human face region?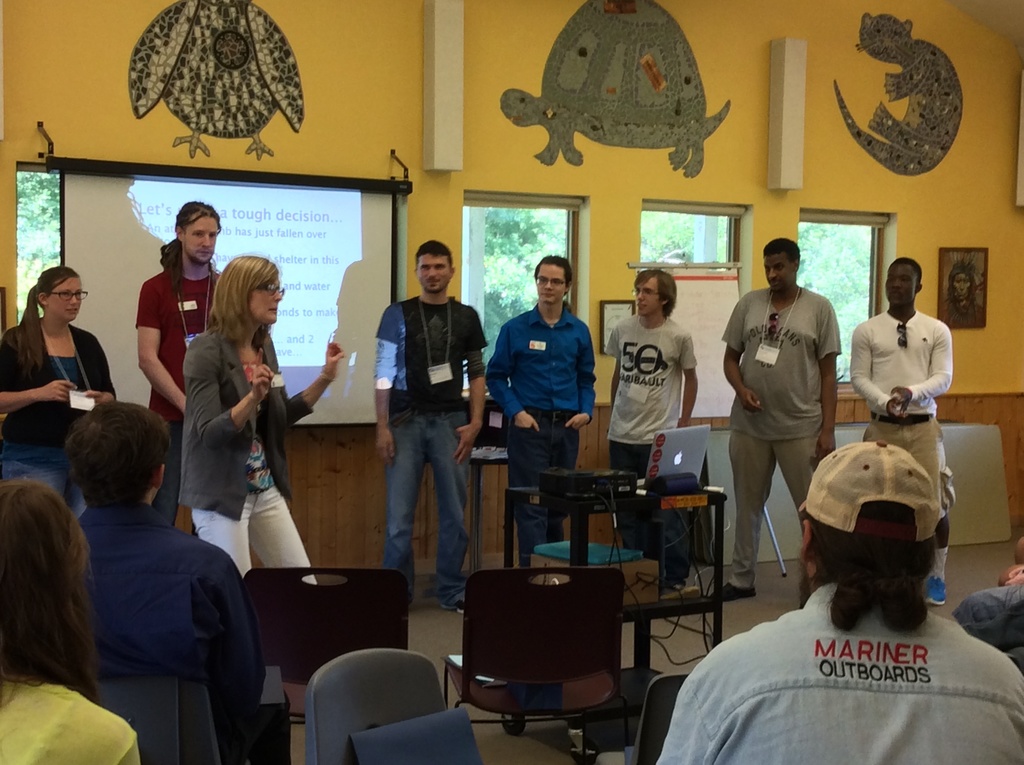
x1=886 y1=262 x2=915 y2=307
